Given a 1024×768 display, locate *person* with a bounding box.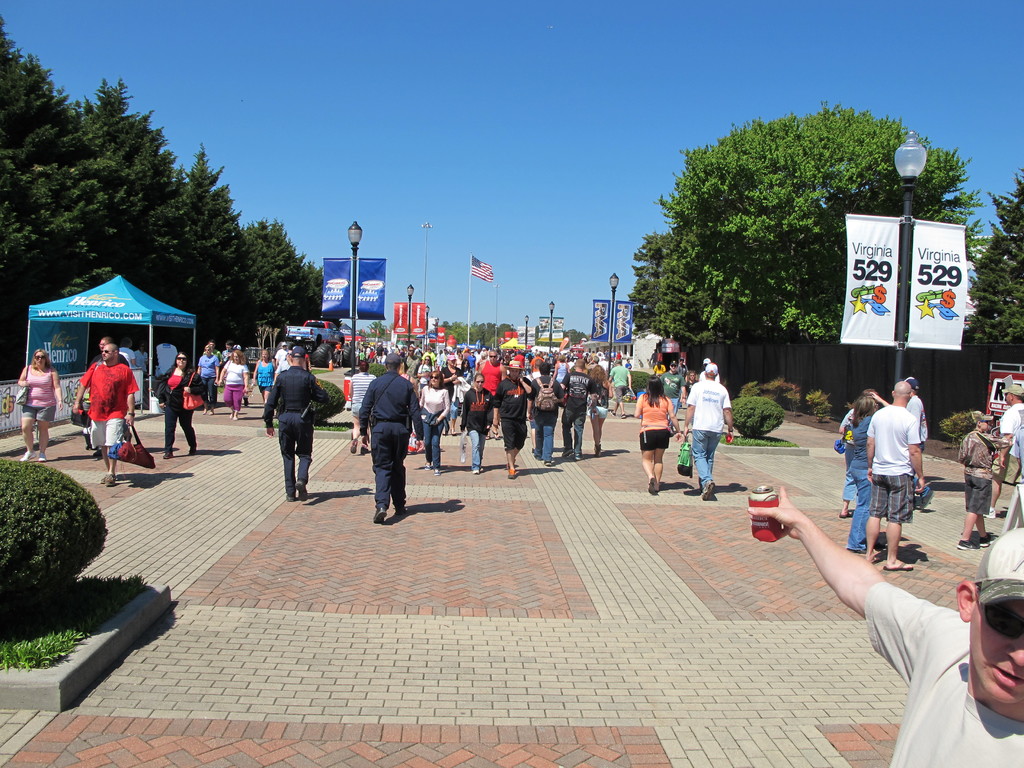
Located: 527/360/563/467.
